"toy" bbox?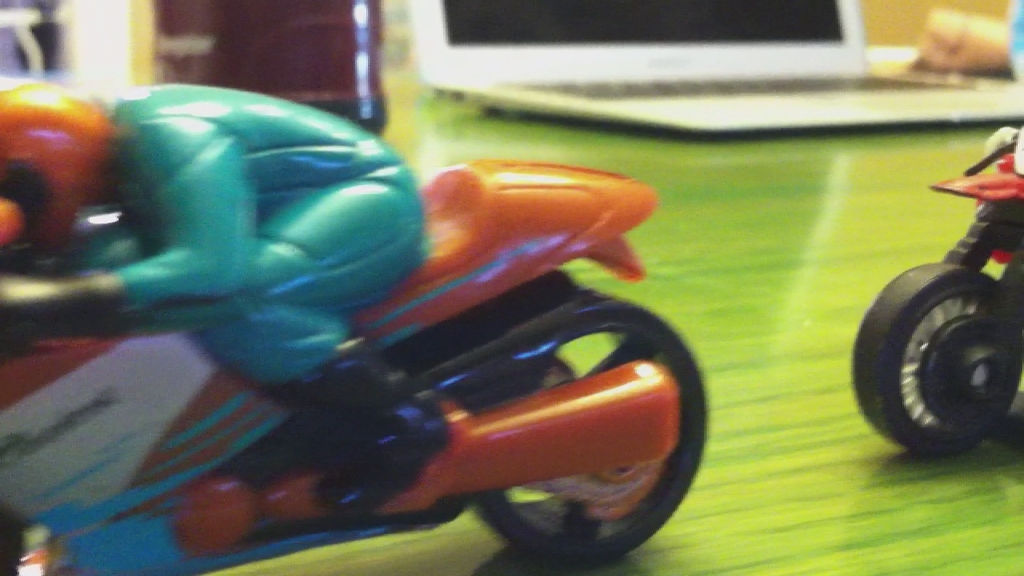
851, 118, 1023, 462
